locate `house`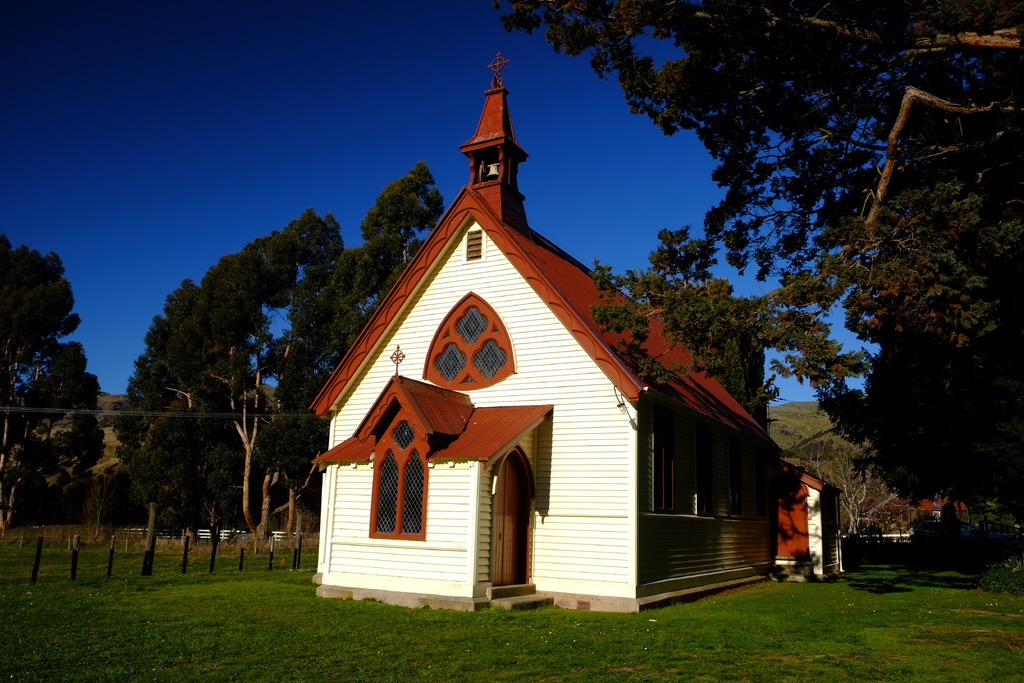
[left=883, top=491, right=968, bottom=550]
